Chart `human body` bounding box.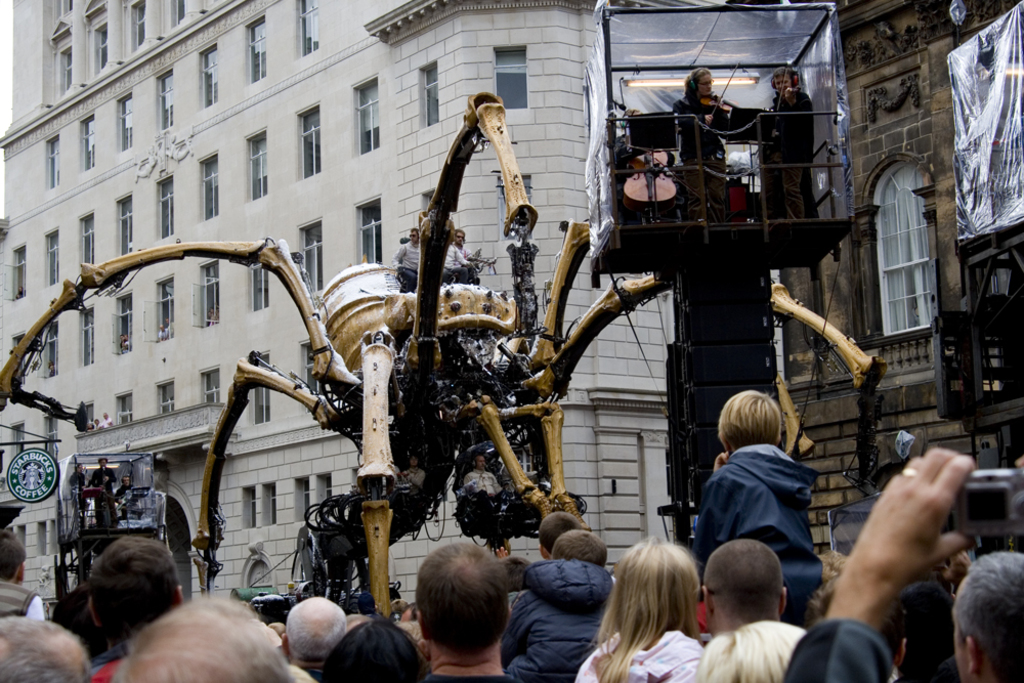
Charted: <box>691,390,826,632</box>.
